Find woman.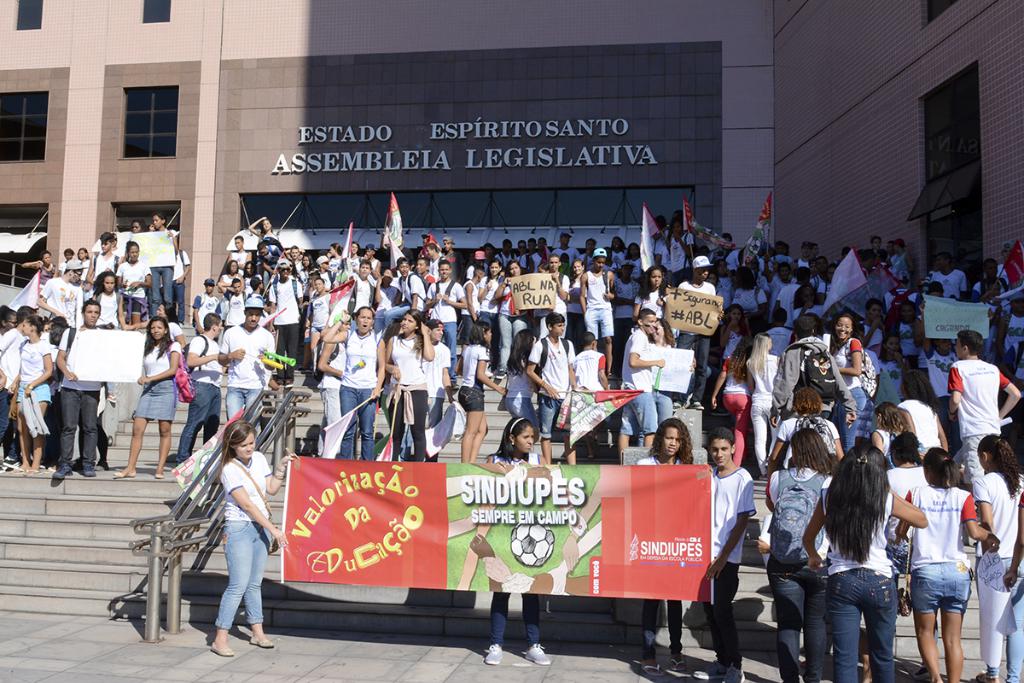
left=634, top=266, right=672, bottom=330.
